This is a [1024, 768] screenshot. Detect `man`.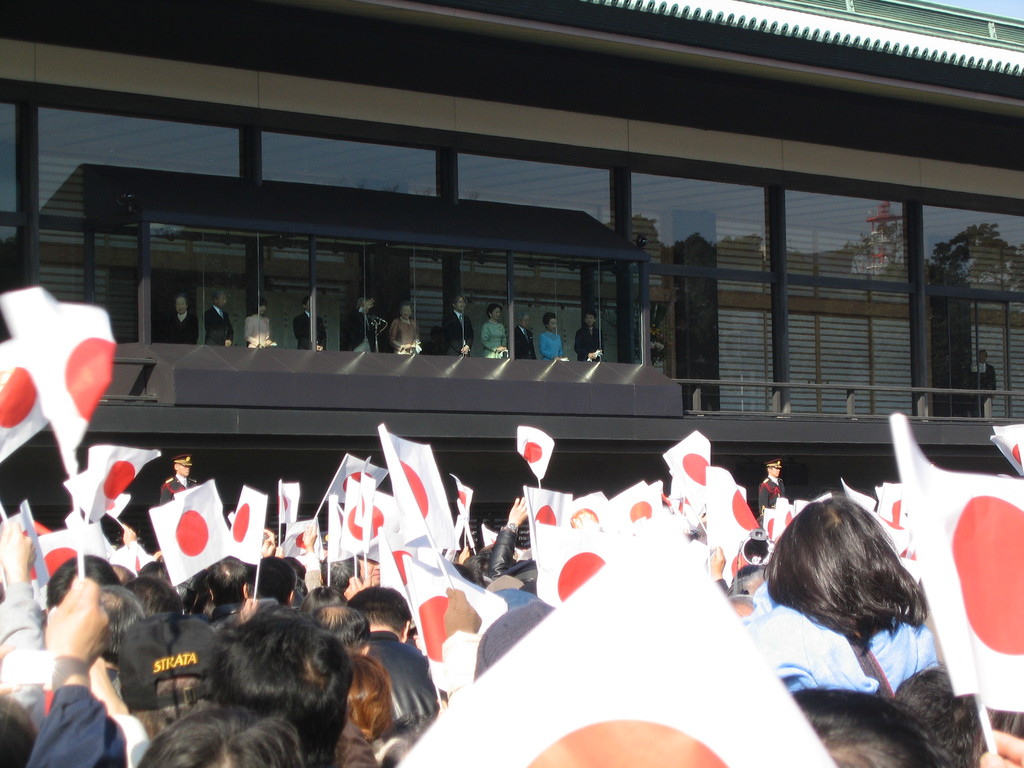
l=292, t=296, r=328, b=351.
